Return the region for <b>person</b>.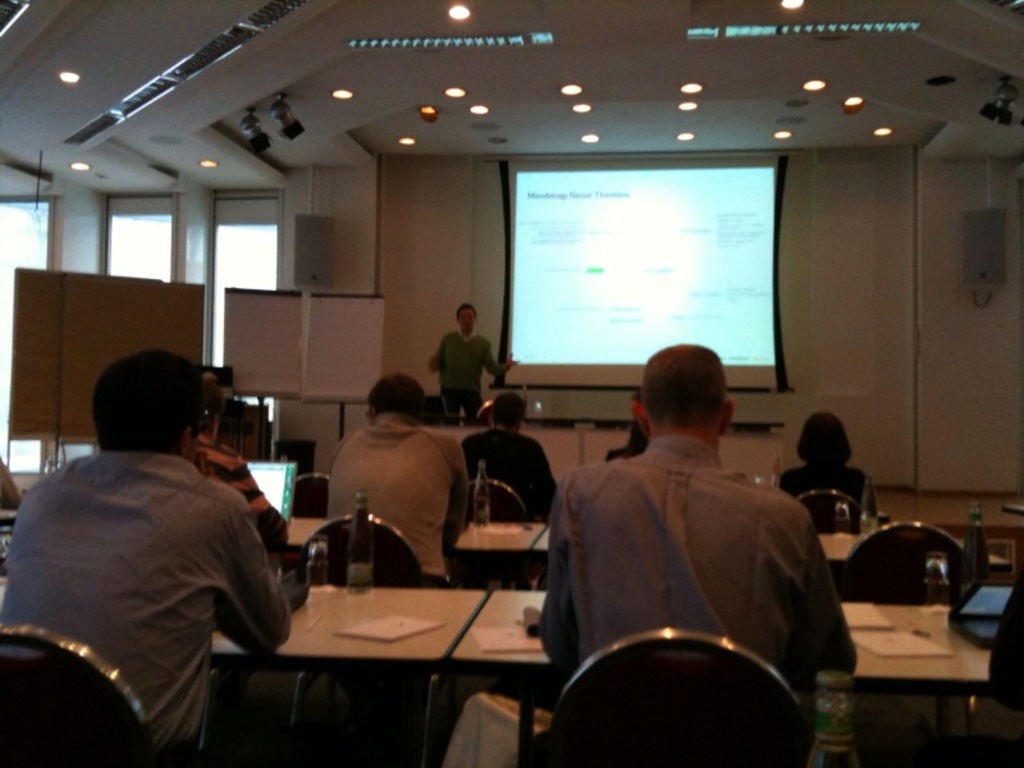
{"x1": 0, "y1": 340, "x2": 294, "y2": 767}.
